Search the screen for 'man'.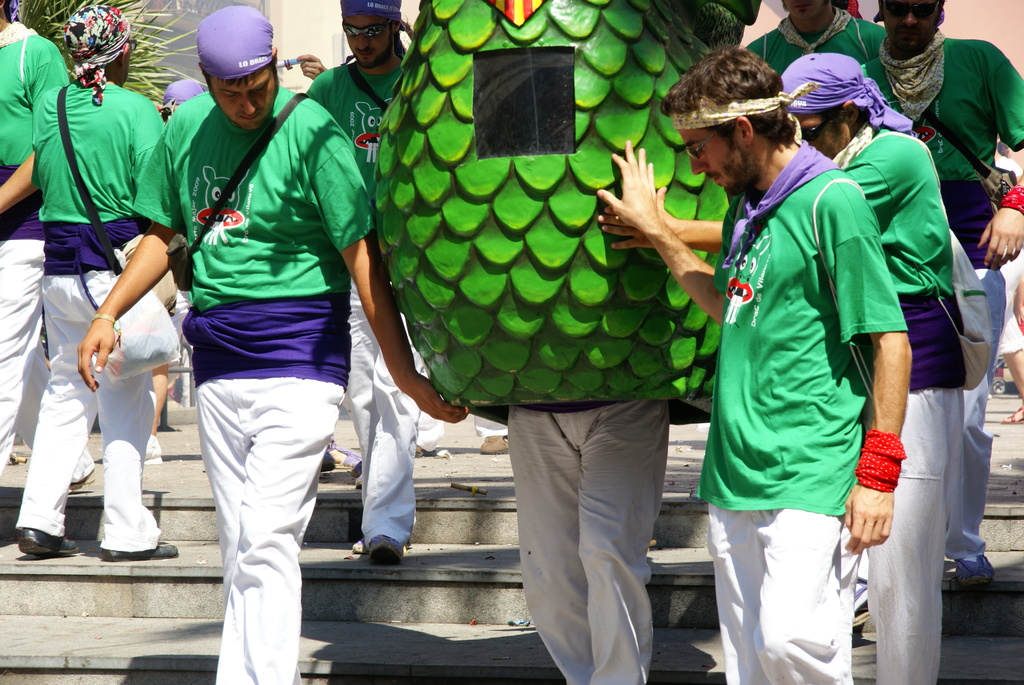
Found at locate(73, 4, 469, 684).
